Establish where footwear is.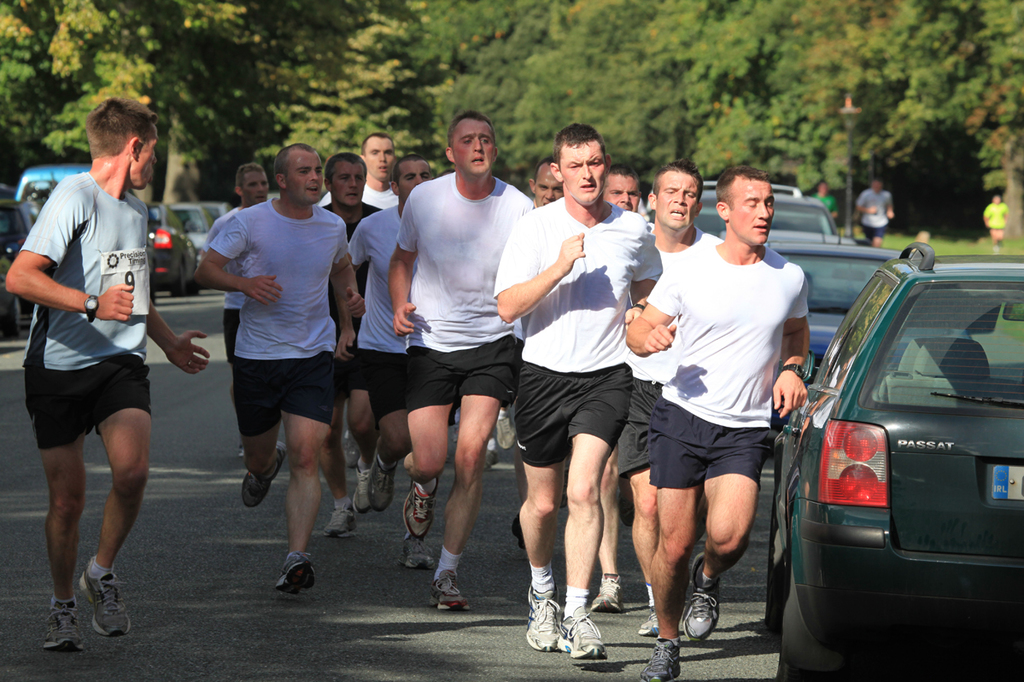
Established at region(273, 550, 313, 598).
